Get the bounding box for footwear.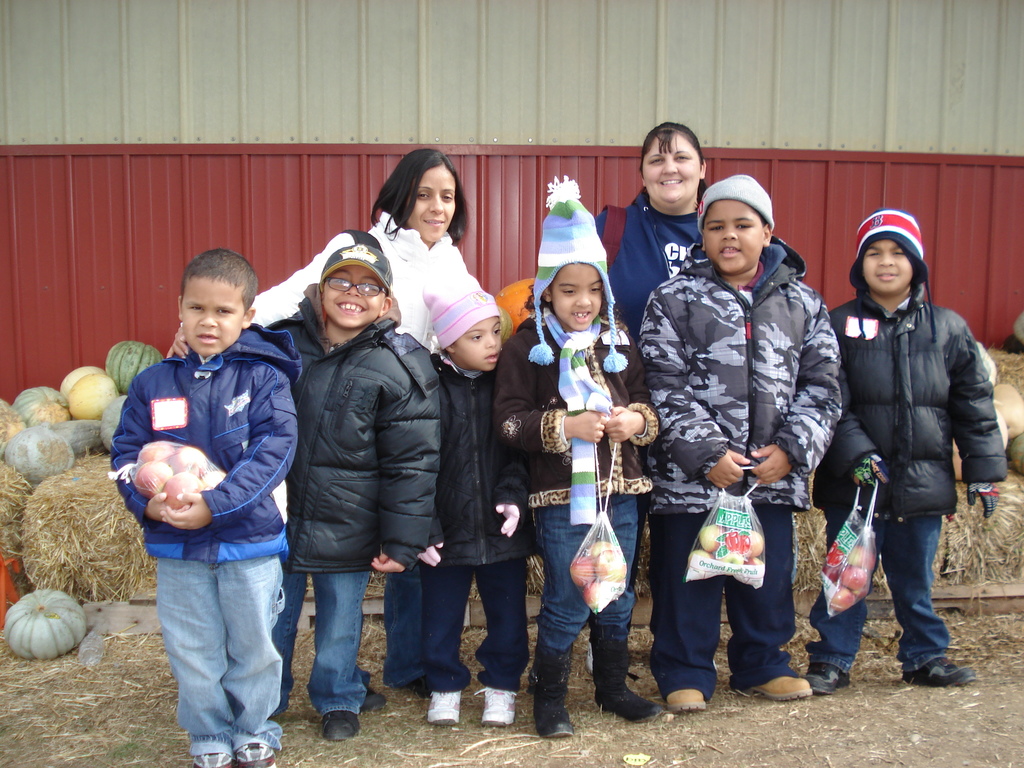
pyautogui.locateOnScreen(525, 656, 591, 741).
